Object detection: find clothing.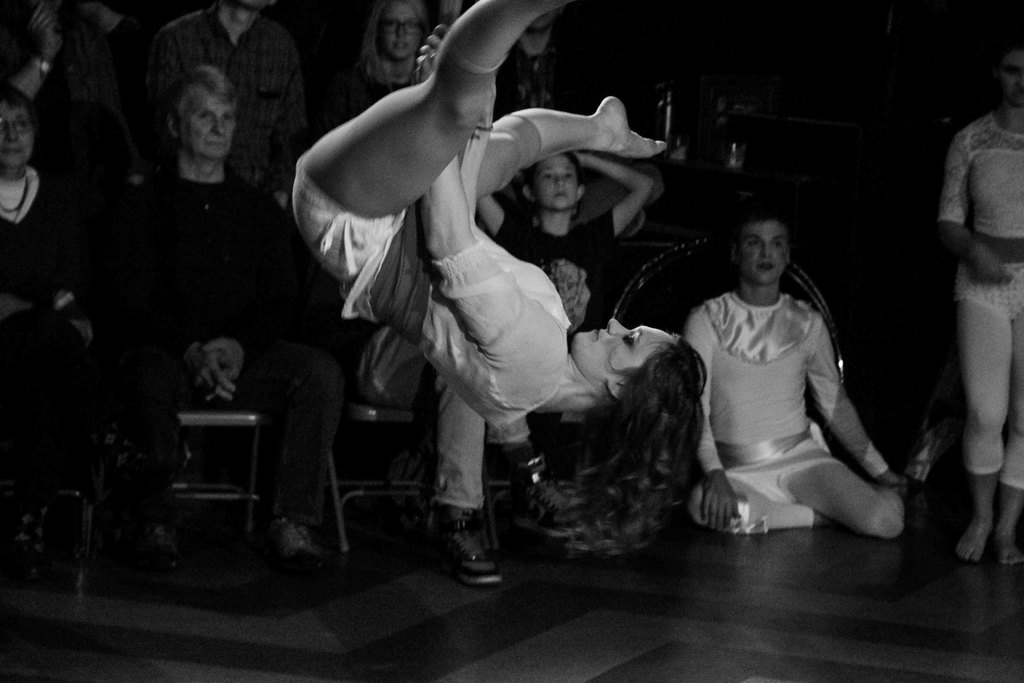
[x1=499, y1=207, x2=624, y2=327].
